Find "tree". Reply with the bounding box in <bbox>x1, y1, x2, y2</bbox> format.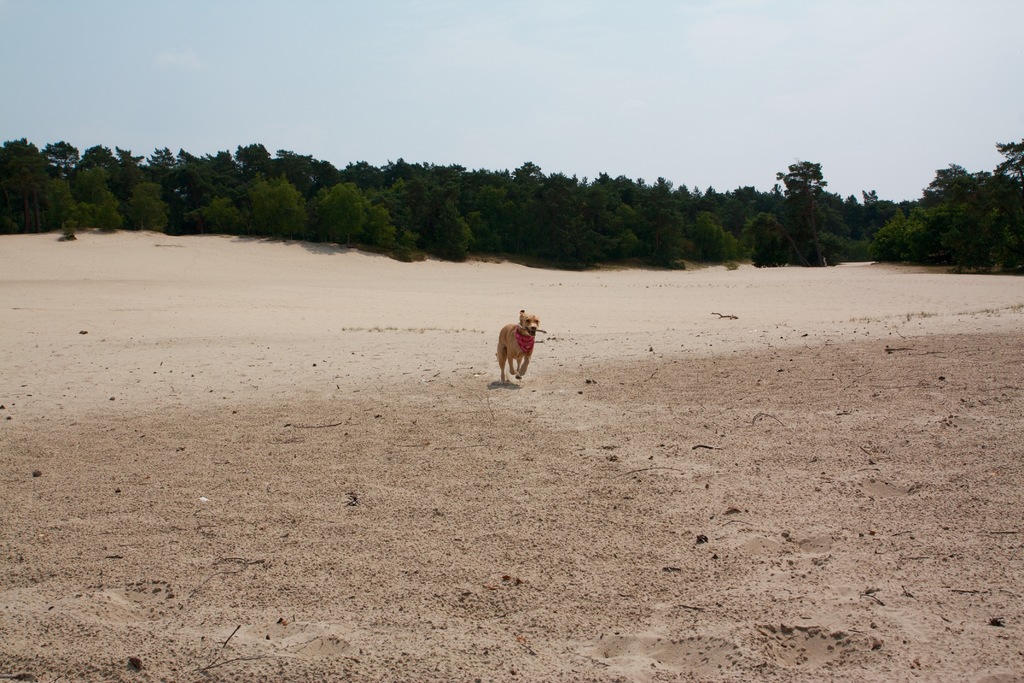
<bbox>995, 135, 1023, 193</bbox>.
